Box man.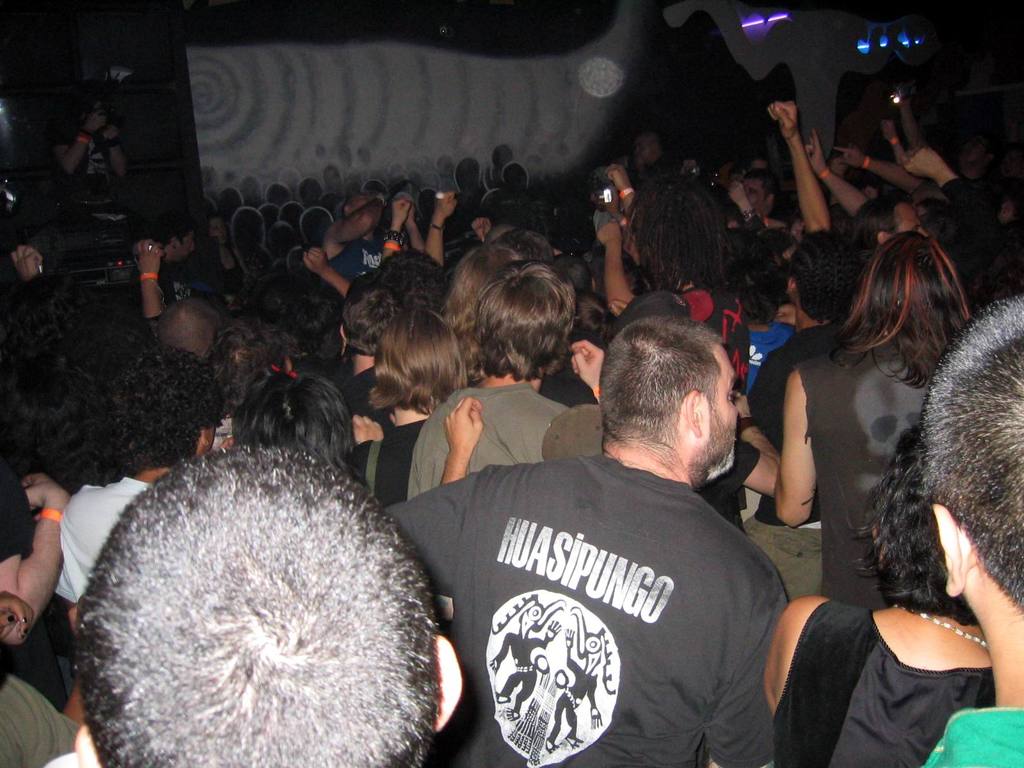
pyautogui.locateOnScreen(407, 259, 604, 496).
